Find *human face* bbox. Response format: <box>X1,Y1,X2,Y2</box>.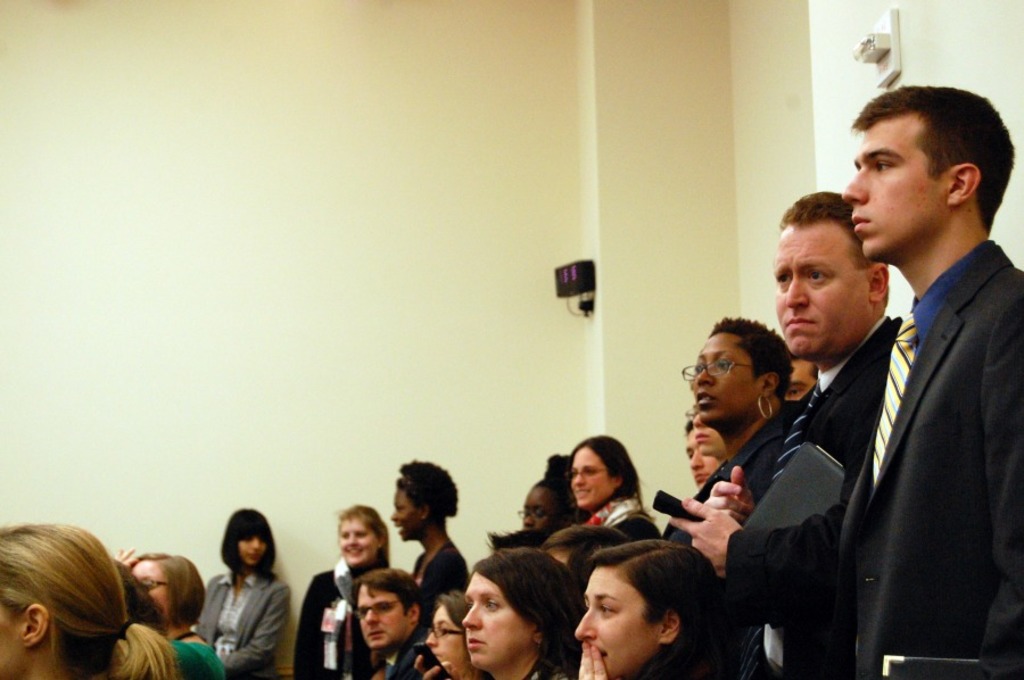
<box>841,118,947,260</box>.
